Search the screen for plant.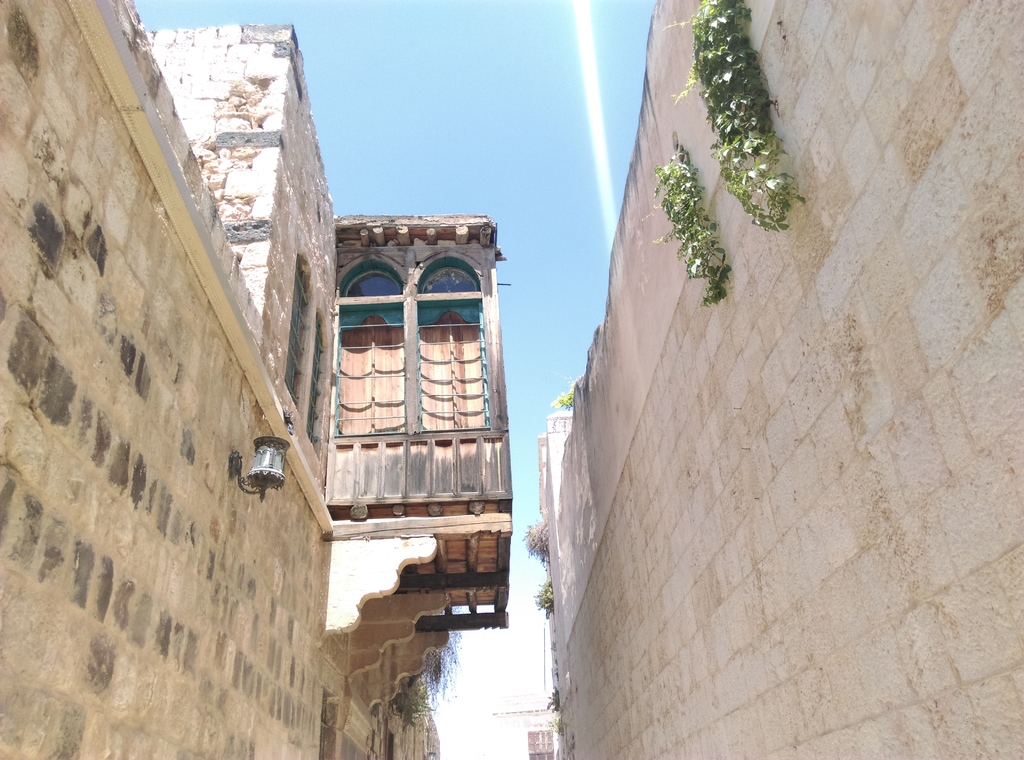
Found at 657:0:806:230.
